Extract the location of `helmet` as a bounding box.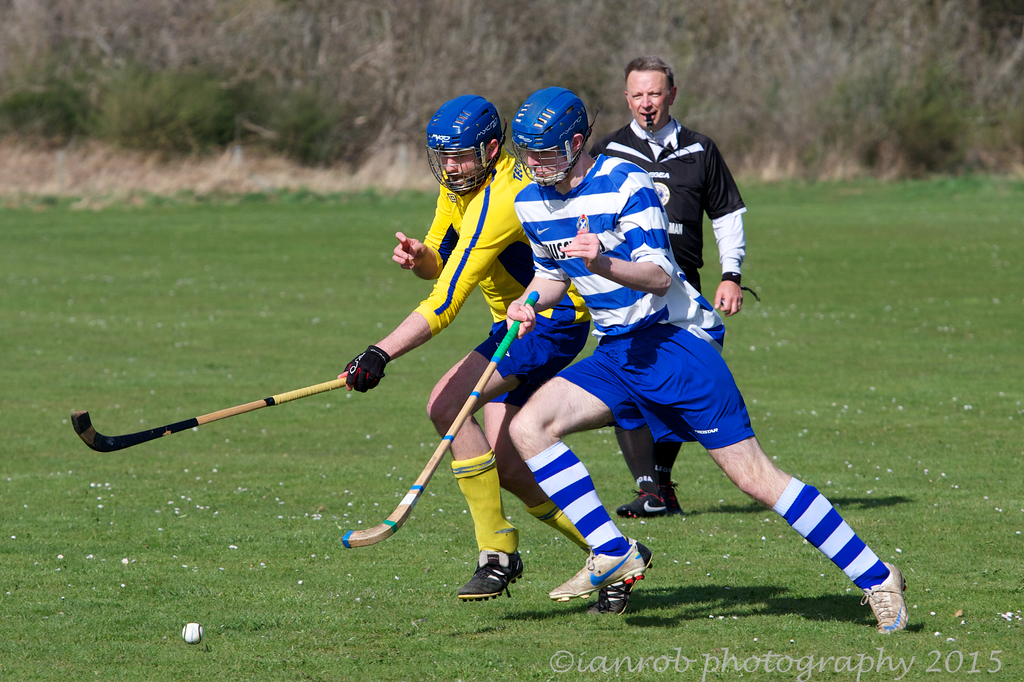
bbox=(510, 83, 596, 193).
